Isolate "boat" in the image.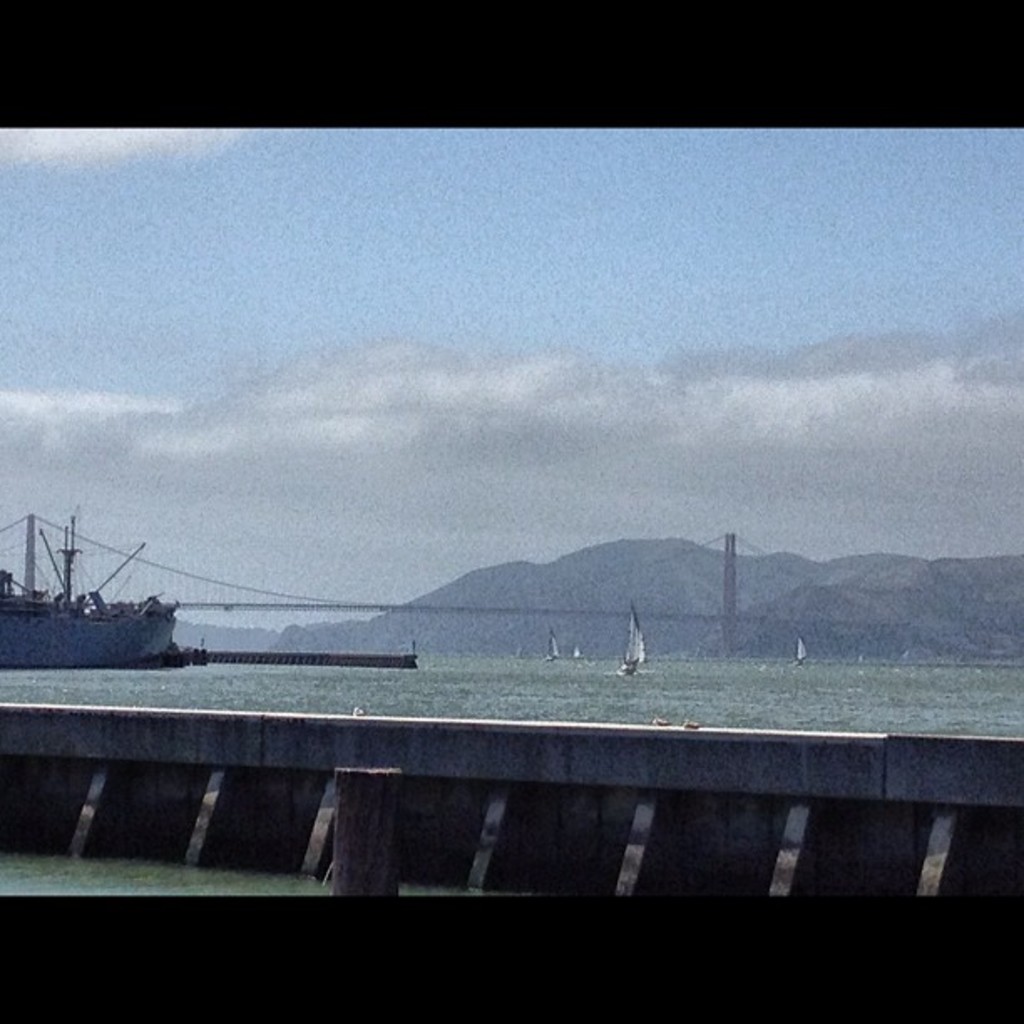
Isolated region: [23, 507, 305, 683].
